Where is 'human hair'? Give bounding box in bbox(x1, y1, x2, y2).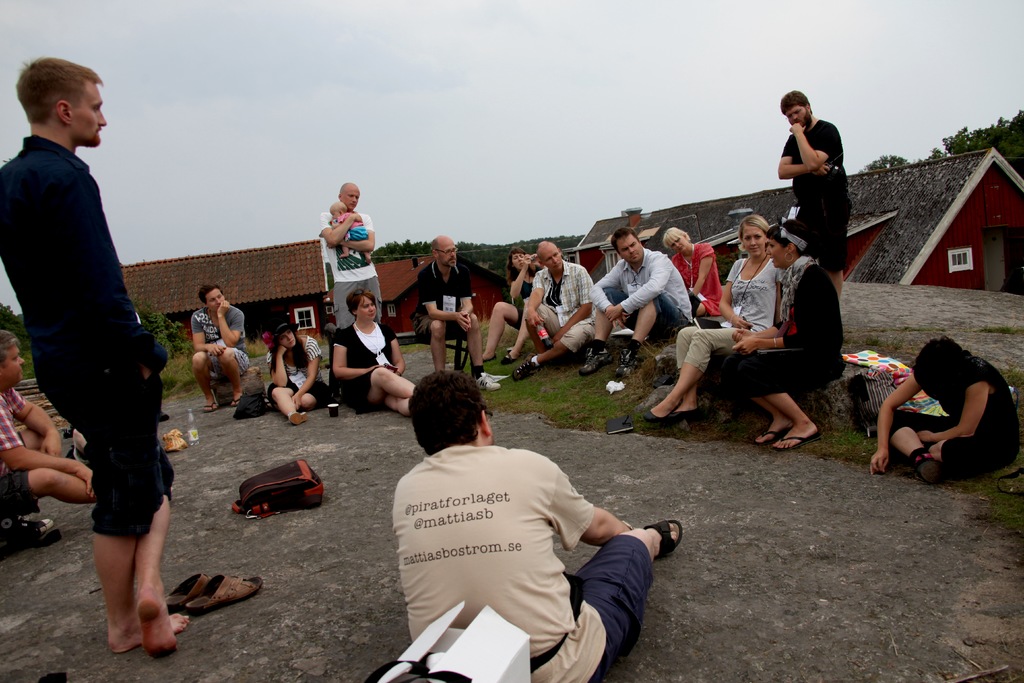
bbox(776, 89, 815, 117).
